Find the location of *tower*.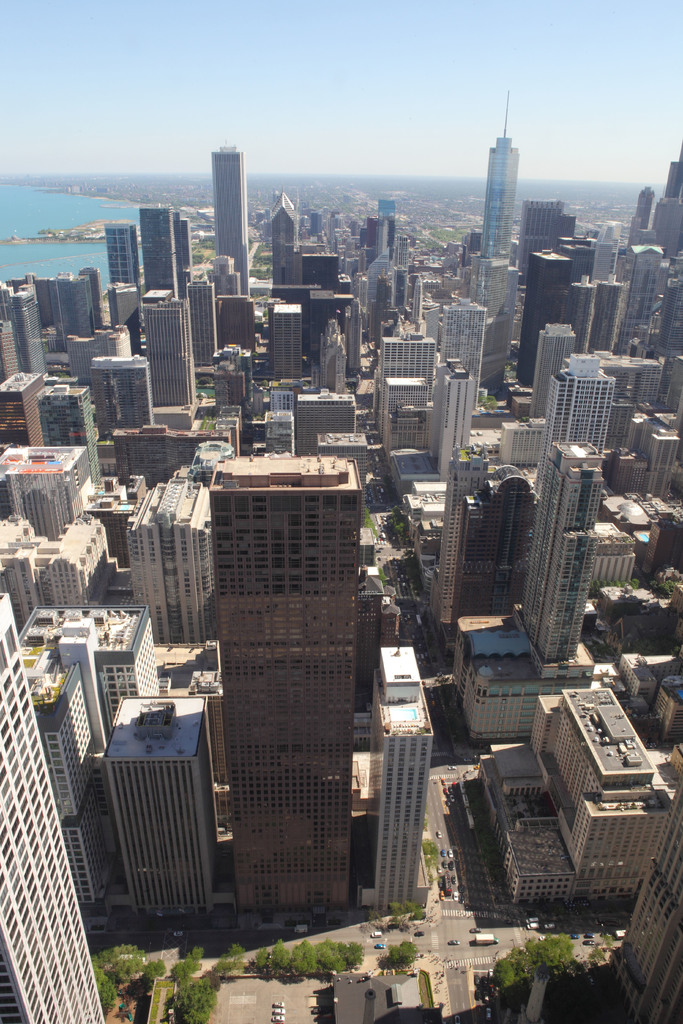
Location: bbox=(324, 319, 351, 391).
